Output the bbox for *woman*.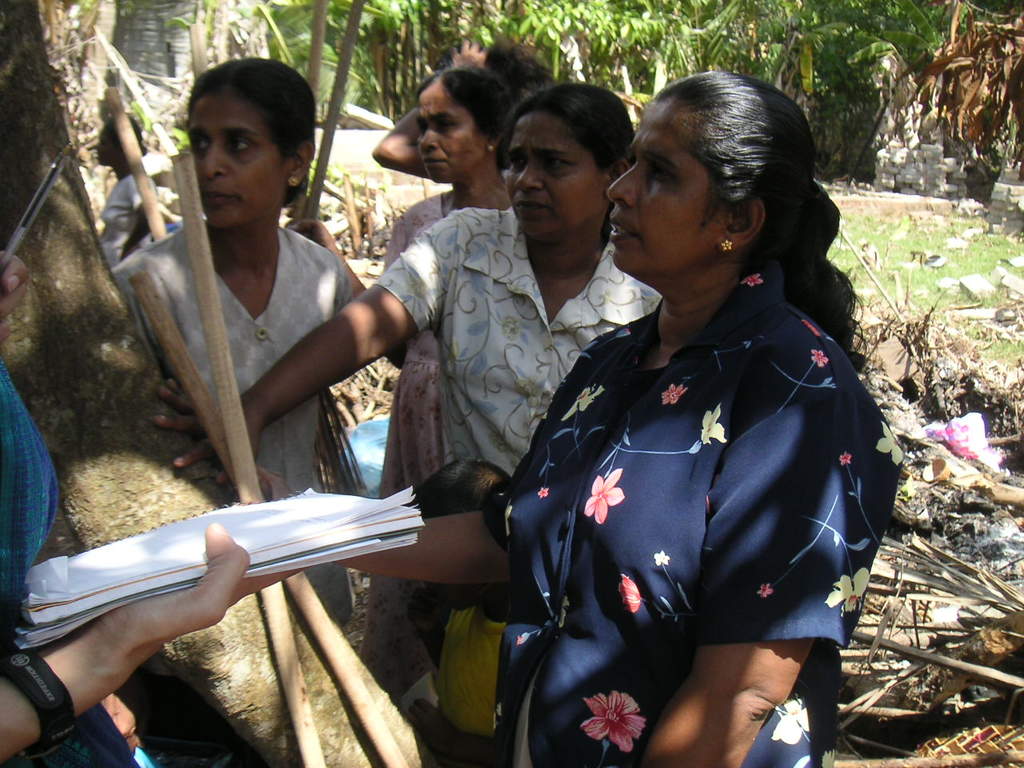
[477, 68, 889, 761].
